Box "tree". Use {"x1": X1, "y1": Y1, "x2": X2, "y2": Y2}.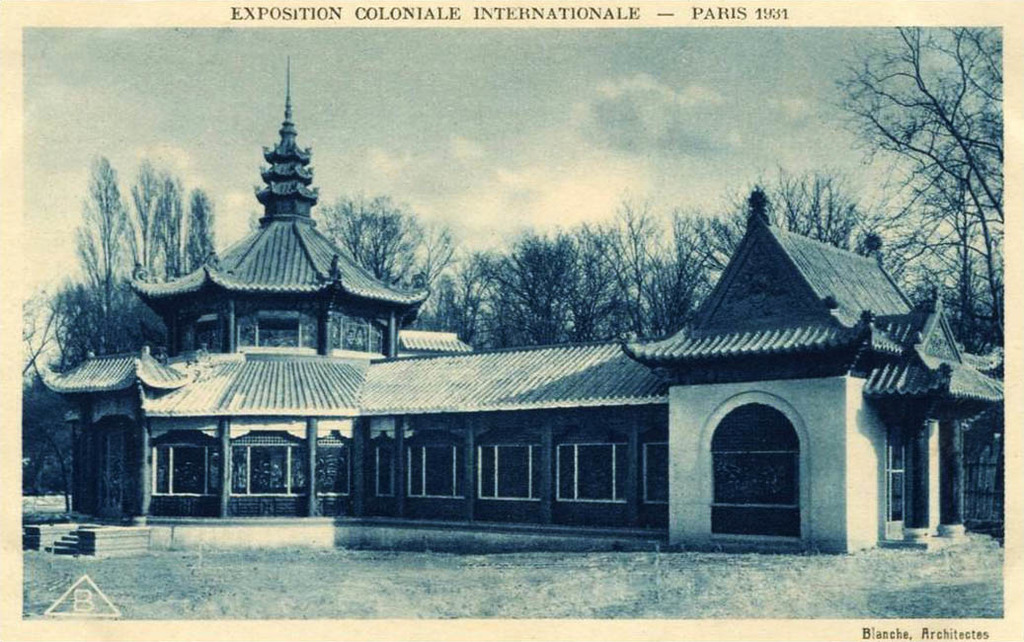
{"x1": 816, "y1": 29, "x2": 1009, "y2": 350}.
